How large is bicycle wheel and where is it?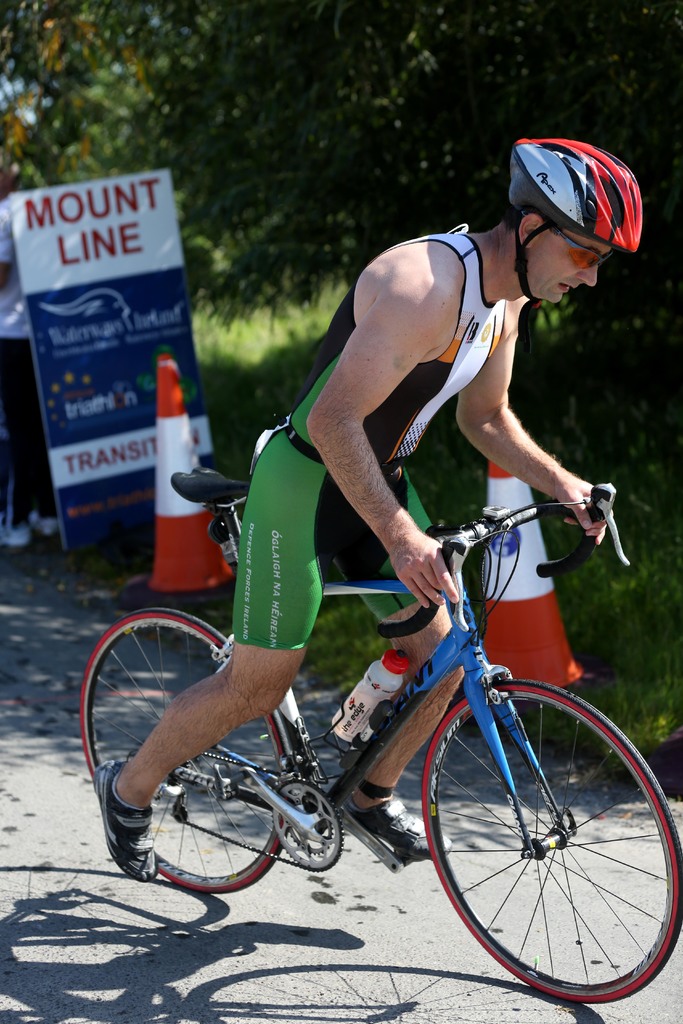
Bounding box: 416:677:674:1003.
